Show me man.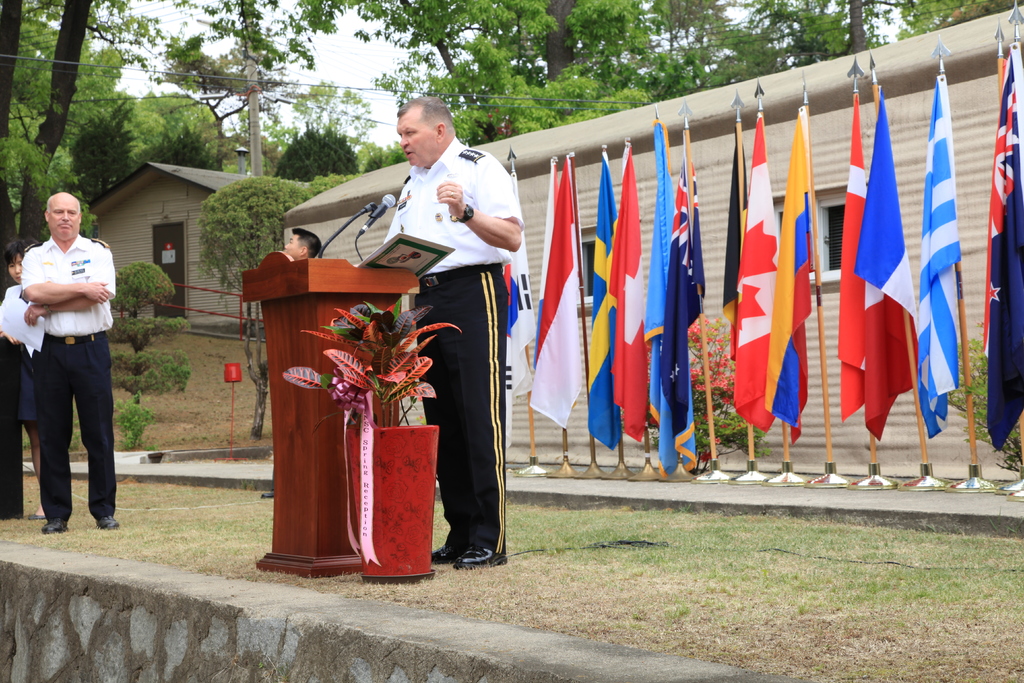
man is here: l=19, t=190, r=120, b=532.
